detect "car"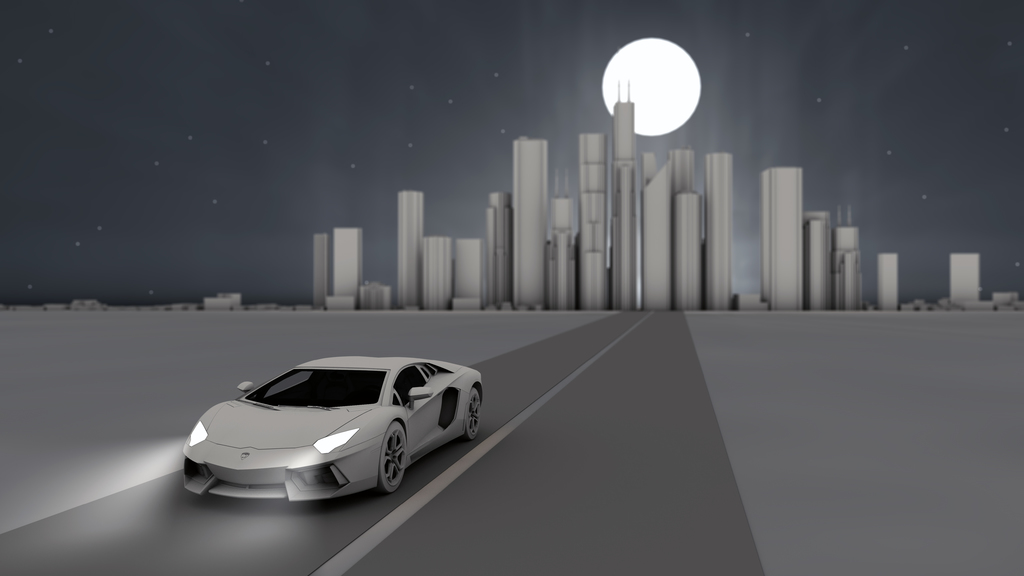
(173, 346, 484, 508)
